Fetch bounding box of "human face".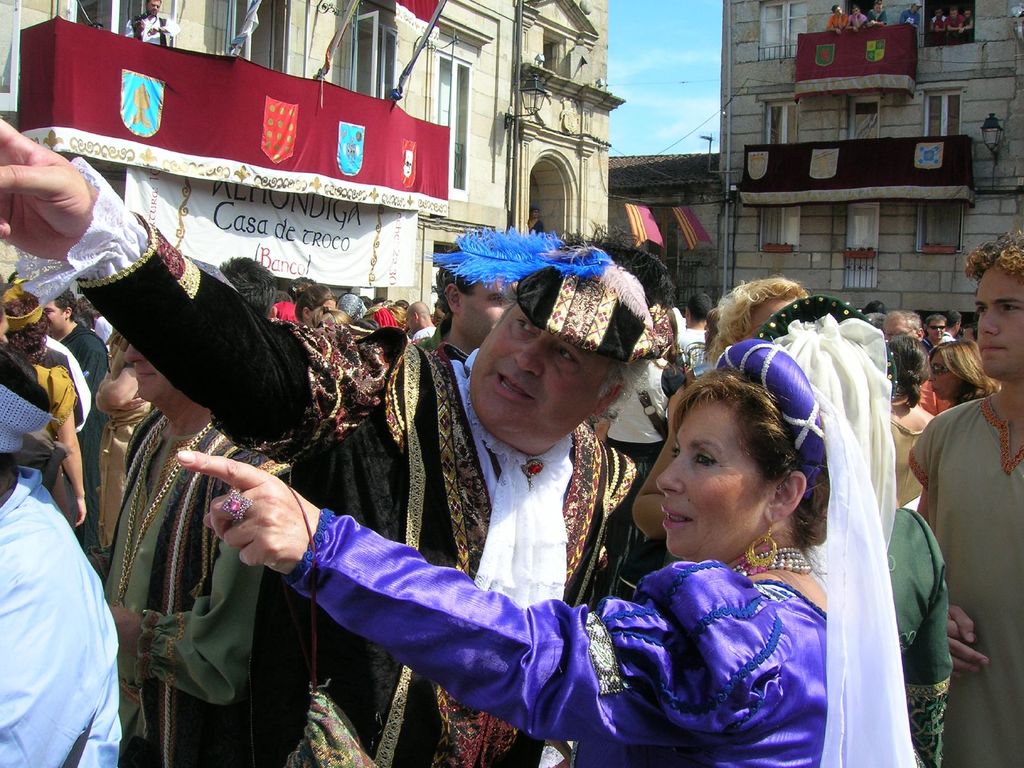
Bbox: [461, 278, 518, 333].
